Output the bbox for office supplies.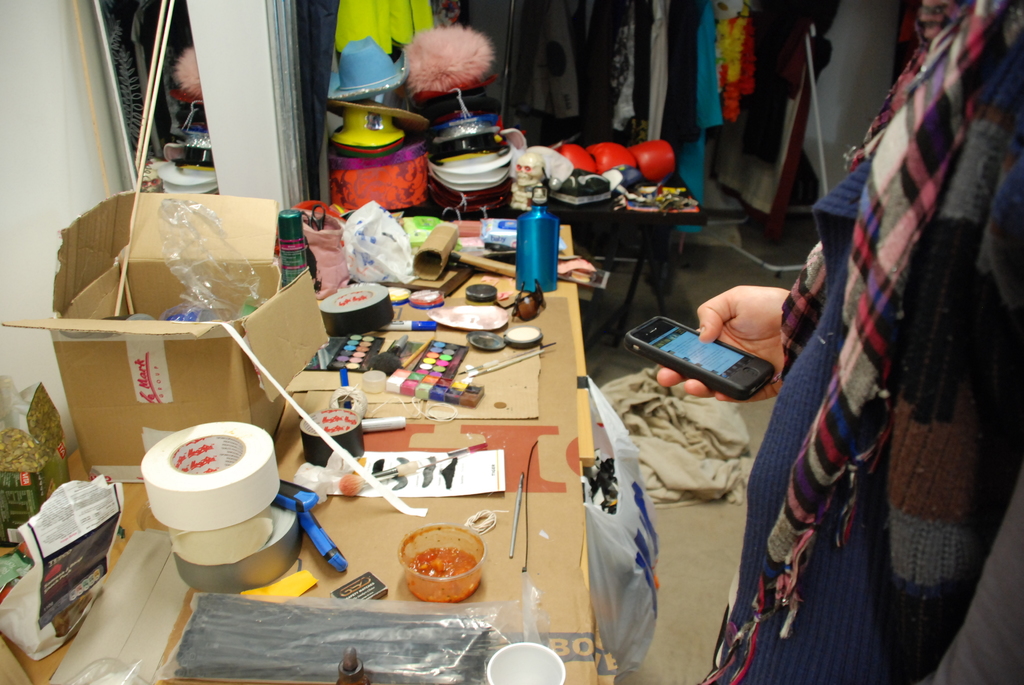
[x1=509, y1=324, x2=542, y2=348].
